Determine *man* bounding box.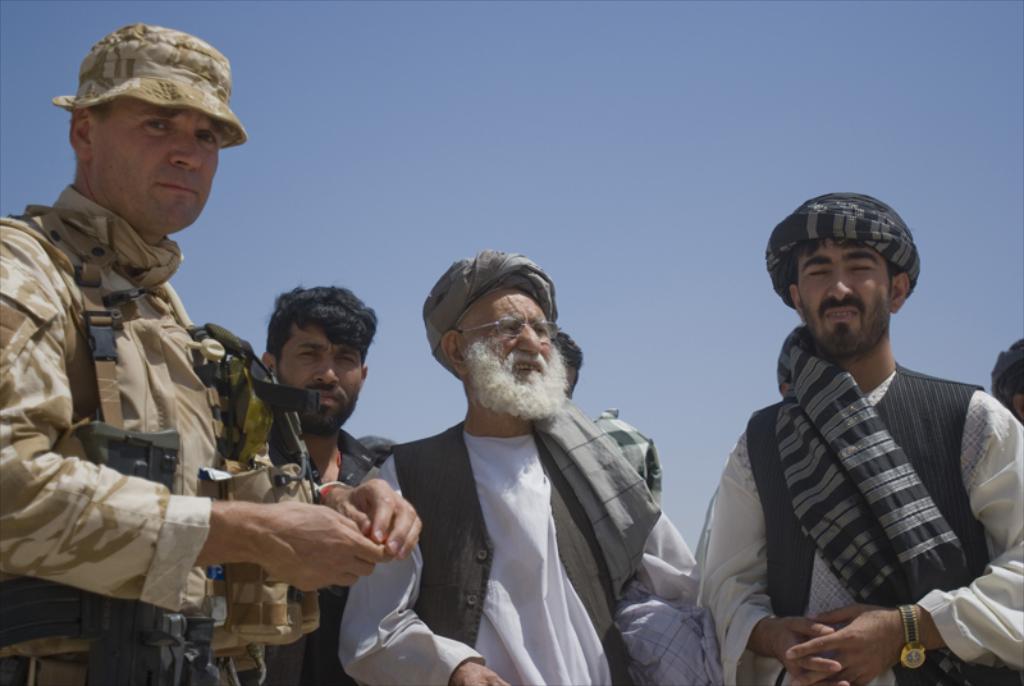
Determined: [x1=339, y1=247, x2=721, y2=685].
